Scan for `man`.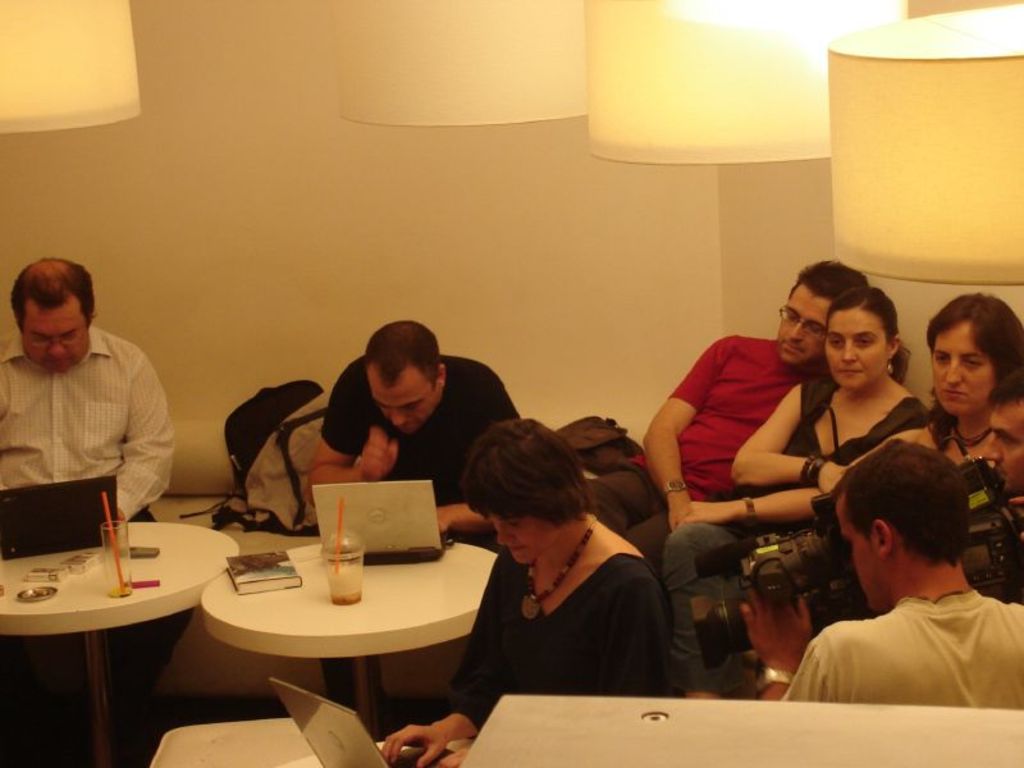
Scan result: pyautogui.locateOnScreen(0, 260, 191, 716).
